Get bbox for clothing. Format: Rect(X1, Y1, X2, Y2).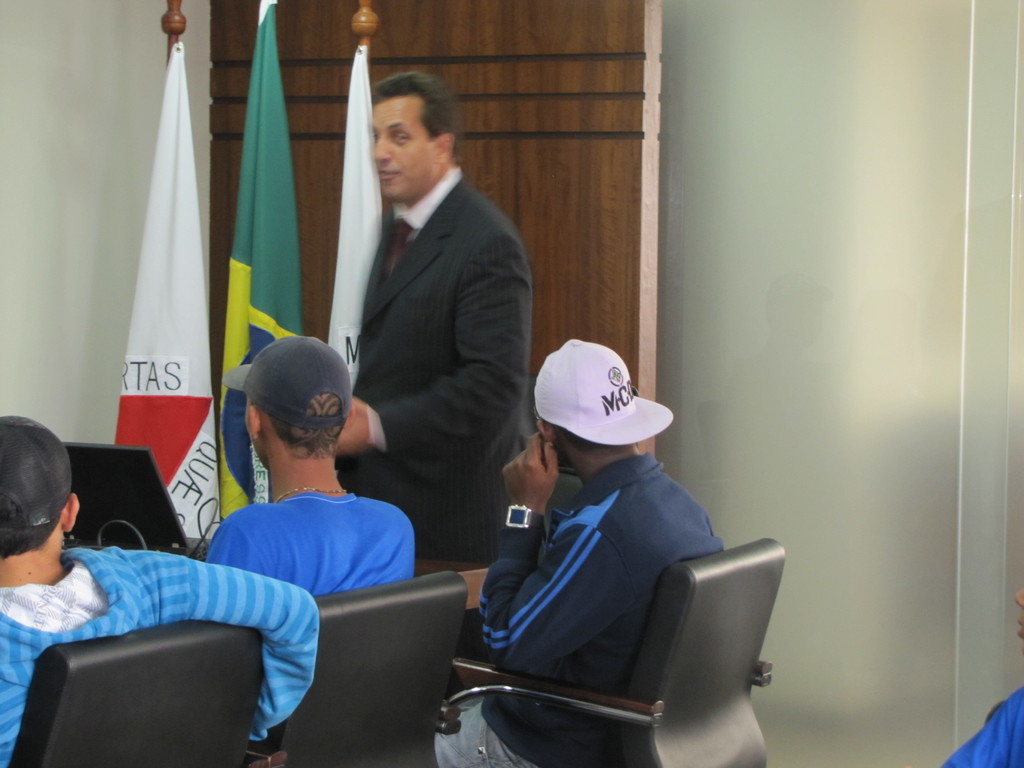
Rect(431, 695, 532, 767).
